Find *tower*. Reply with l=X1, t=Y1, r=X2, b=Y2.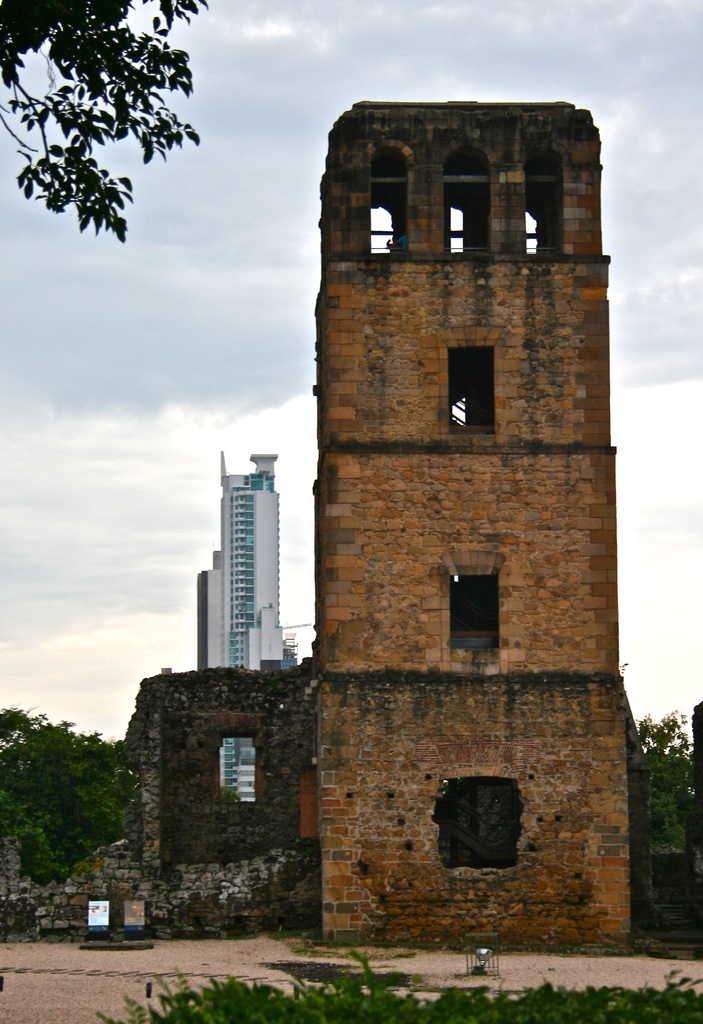
l=312, t=97, r=645, b=958.
